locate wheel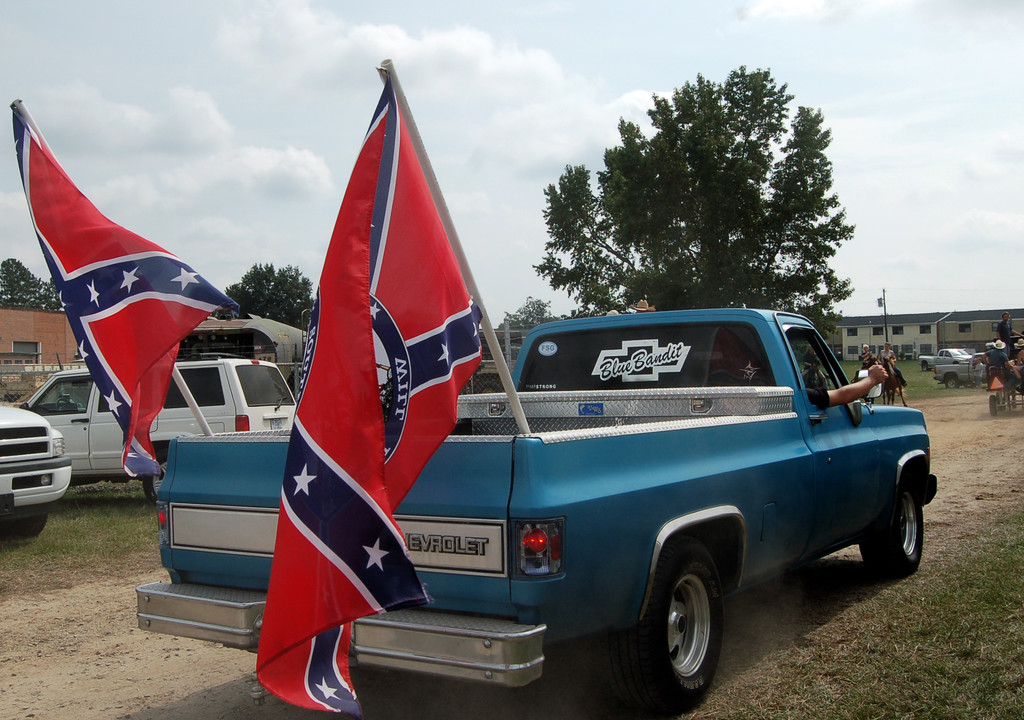
(986,399,997,416)
